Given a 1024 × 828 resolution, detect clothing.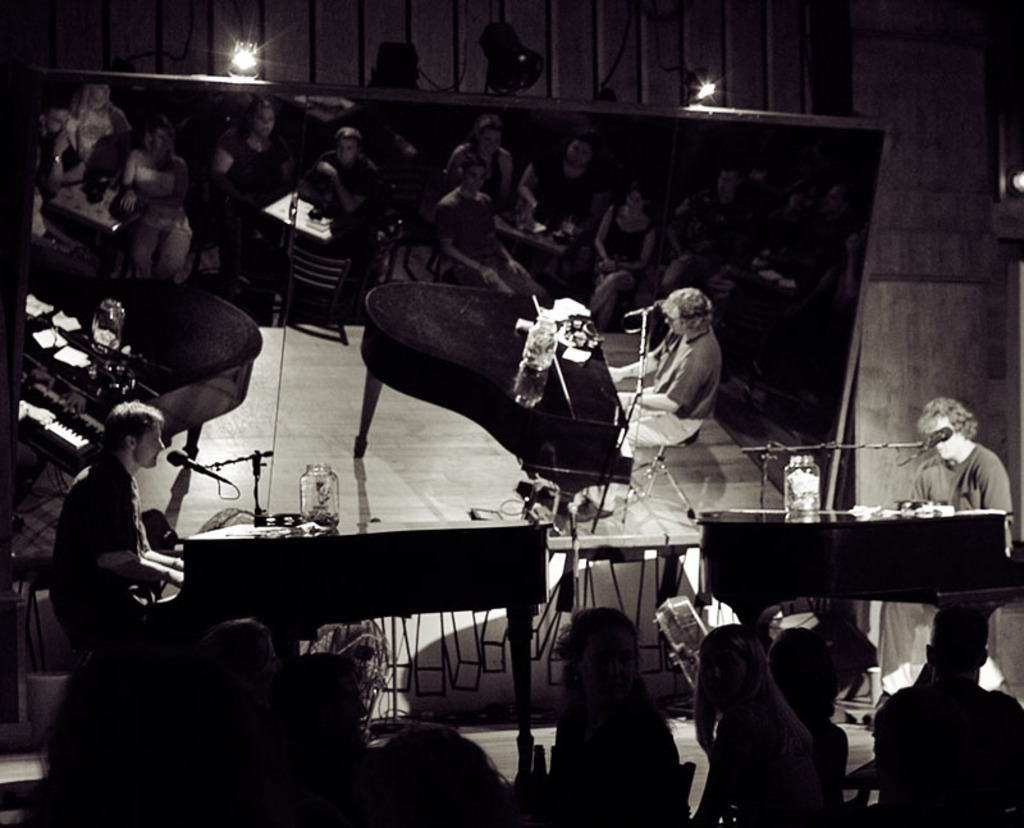
51,449,156,639.
